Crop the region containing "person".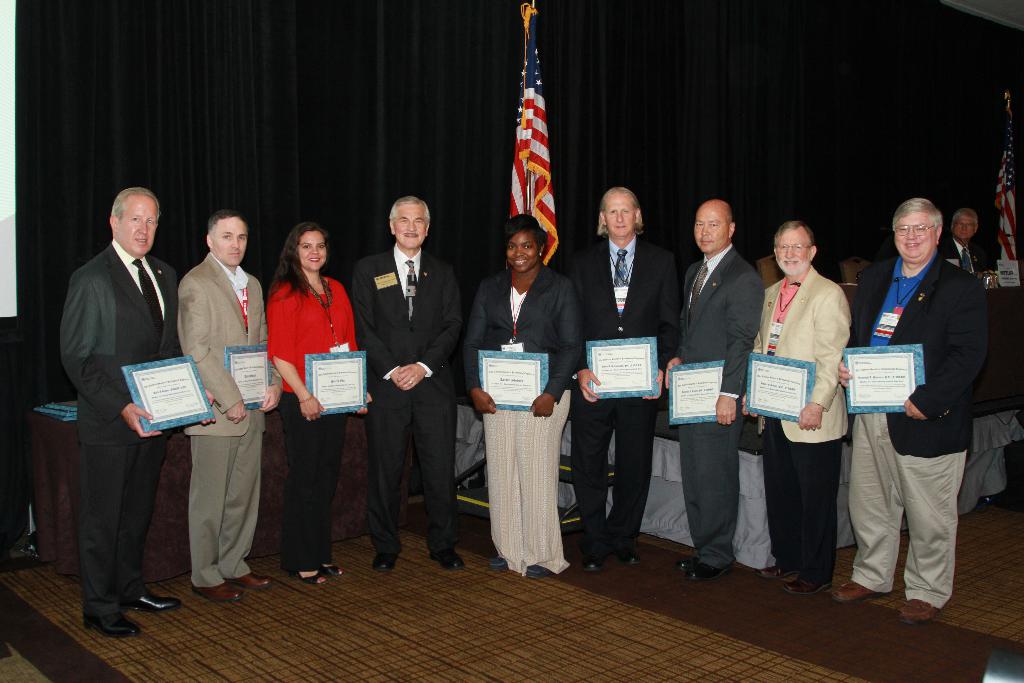
Crop region: bbox(572, 188, 680, 568).
